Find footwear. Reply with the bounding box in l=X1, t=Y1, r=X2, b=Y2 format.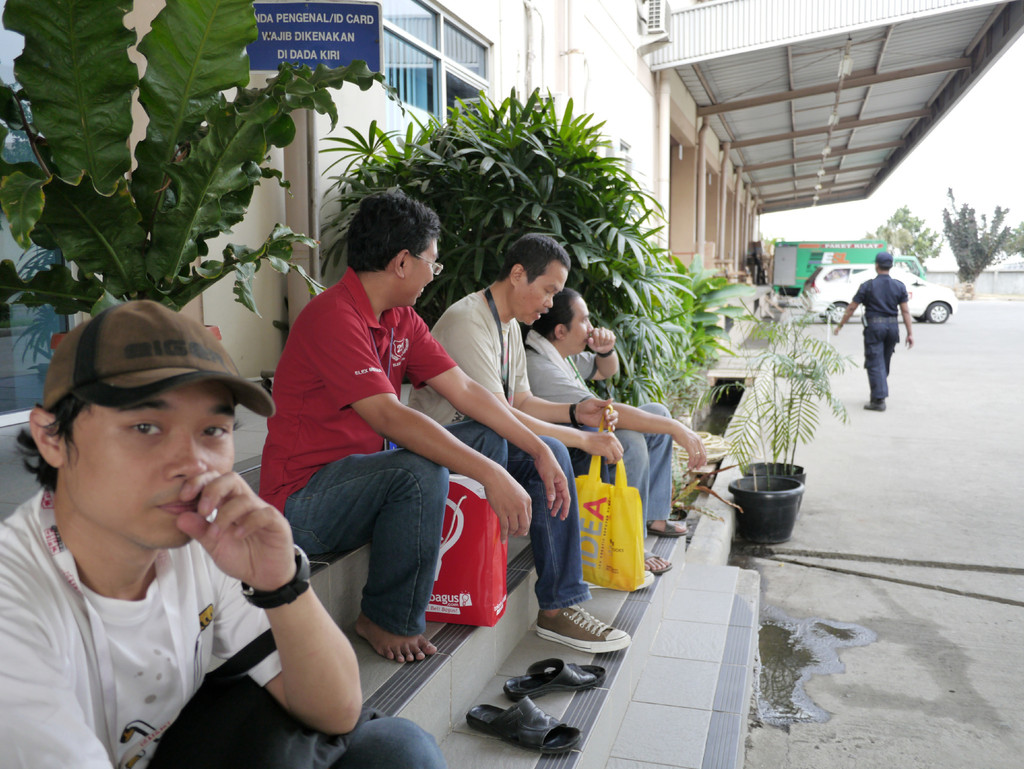
l=501, t=654, r=608, b=699.
